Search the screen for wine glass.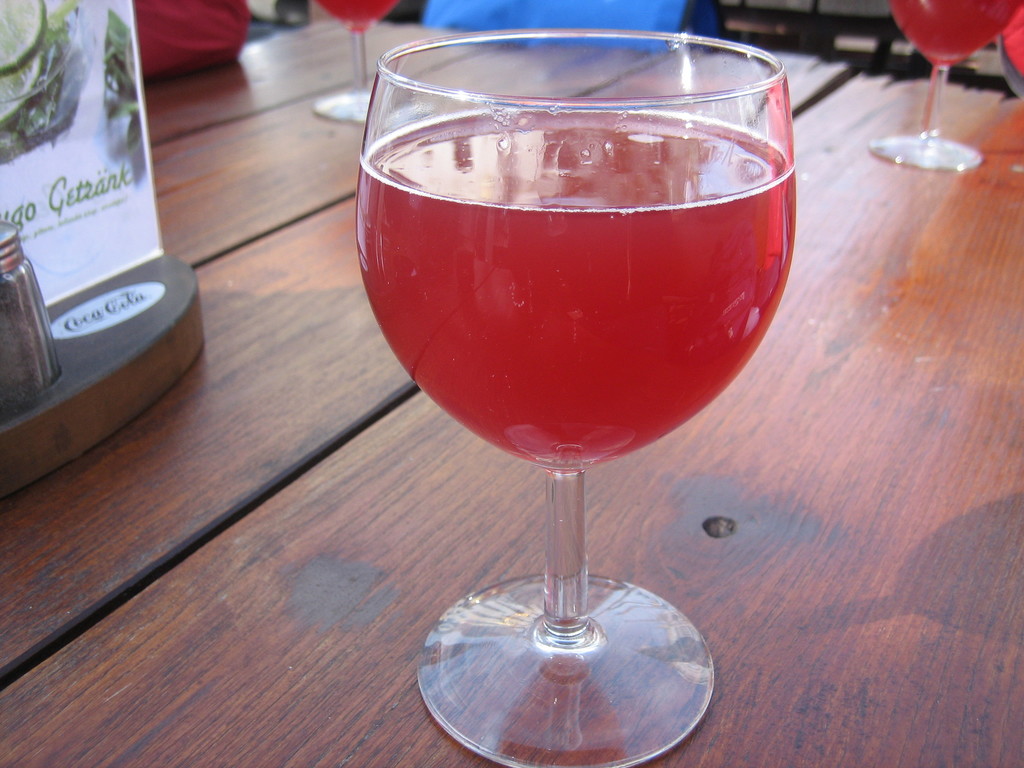
Found at BBox(867, 0, 1012, 164).
